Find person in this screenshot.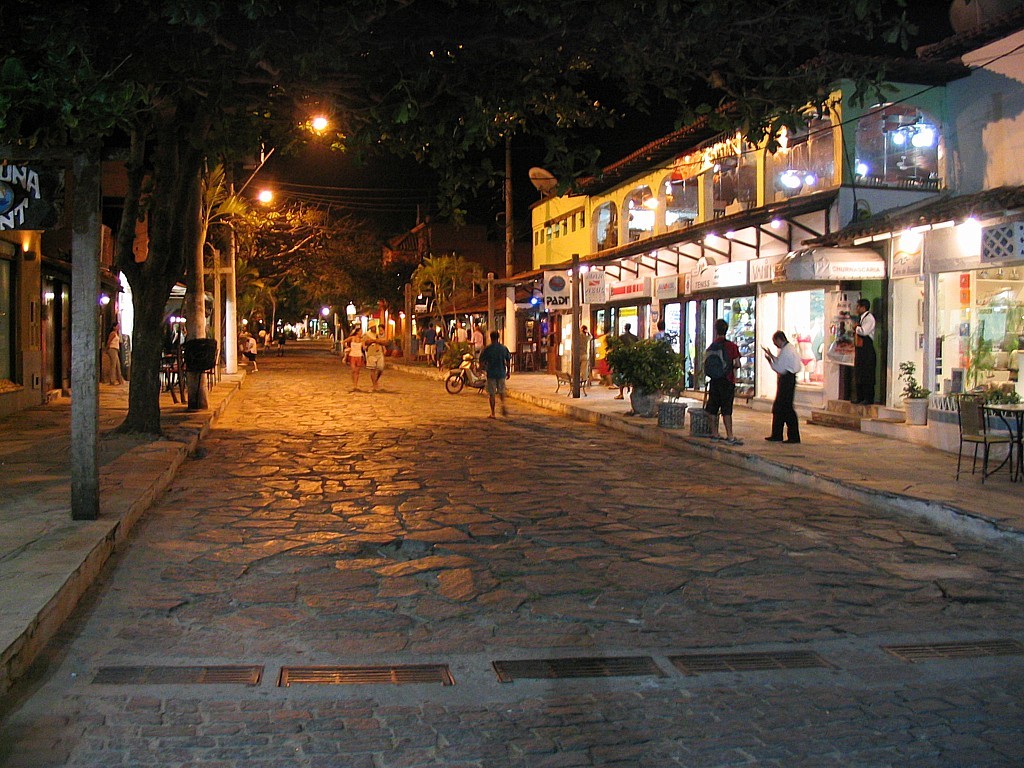
The bounding box for person is (left=575, top=315, right=595, bottom=386).
